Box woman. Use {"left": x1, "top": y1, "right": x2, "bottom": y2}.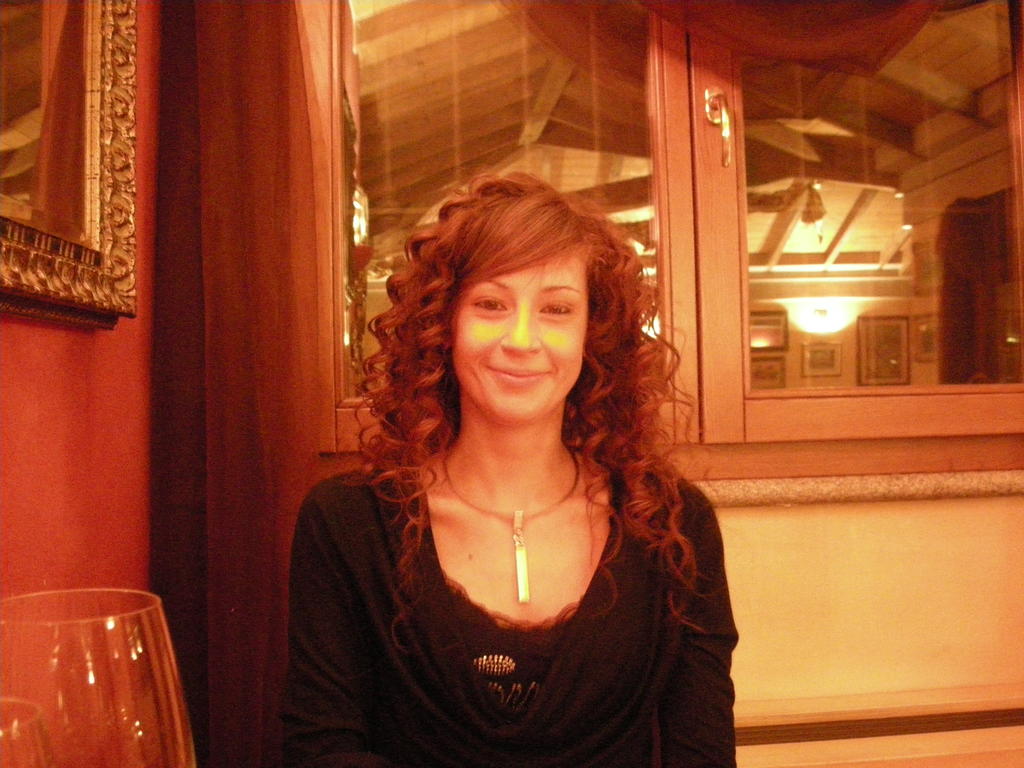
{"left": 274, "top": 170, "right": 748, "bottom": 767}.
